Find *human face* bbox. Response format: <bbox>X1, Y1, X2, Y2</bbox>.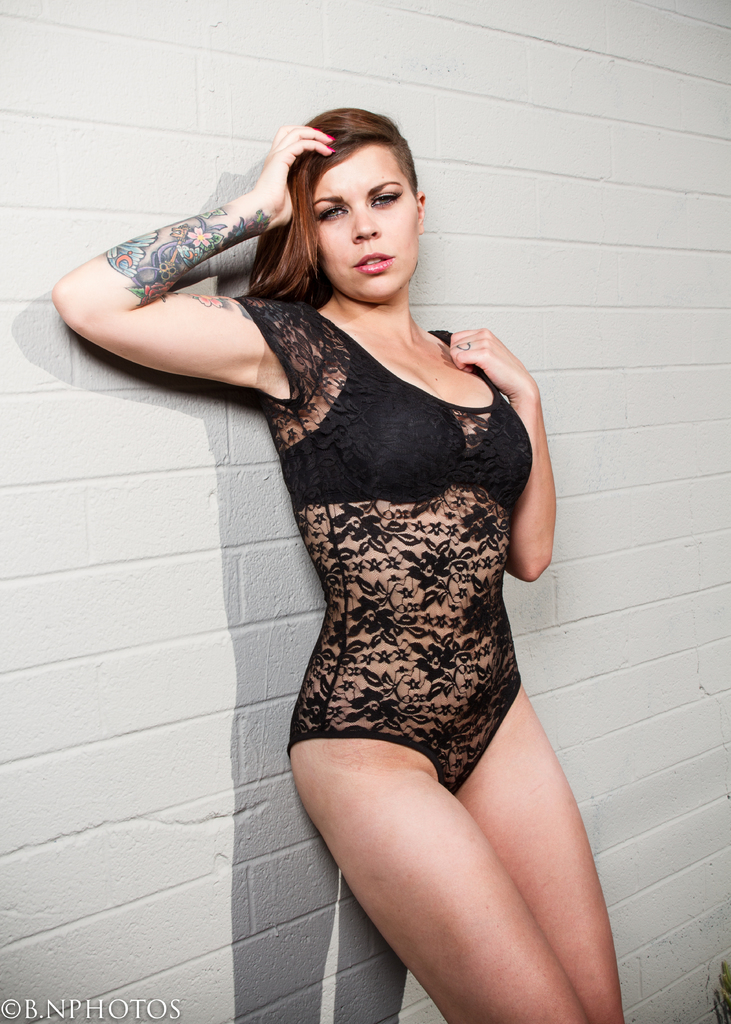
<bbox>307, 141, 419, 291</bbox>.
